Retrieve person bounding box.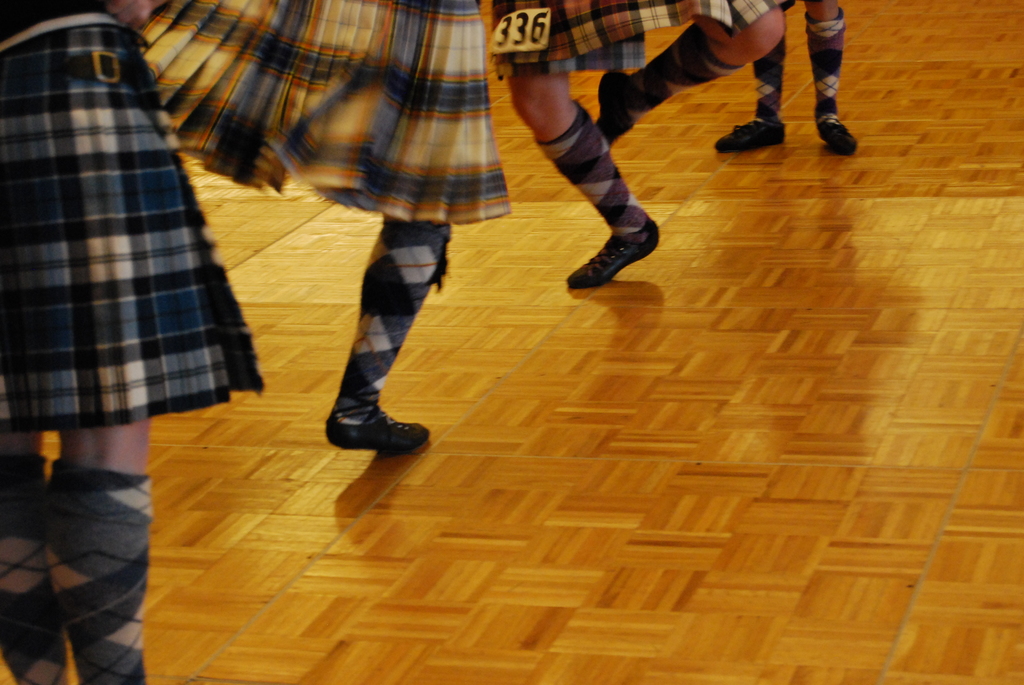
Bounding box: (left=0, top=0, right=267, bottom=684).
